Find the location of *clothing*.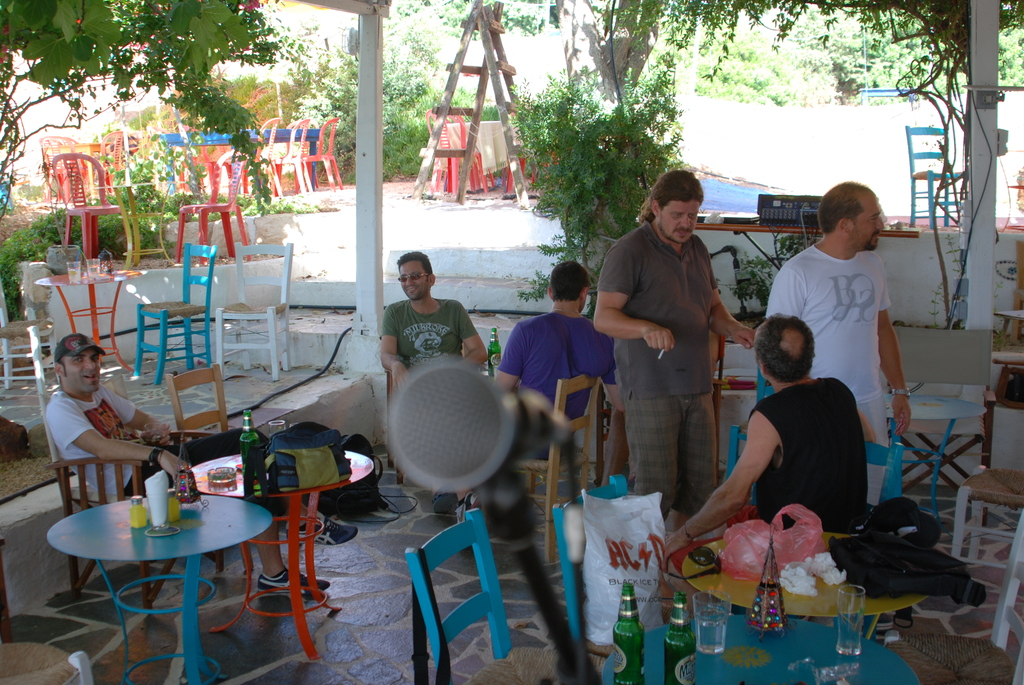
Location: x1=762, y1=246, x2=898, y2=443.
